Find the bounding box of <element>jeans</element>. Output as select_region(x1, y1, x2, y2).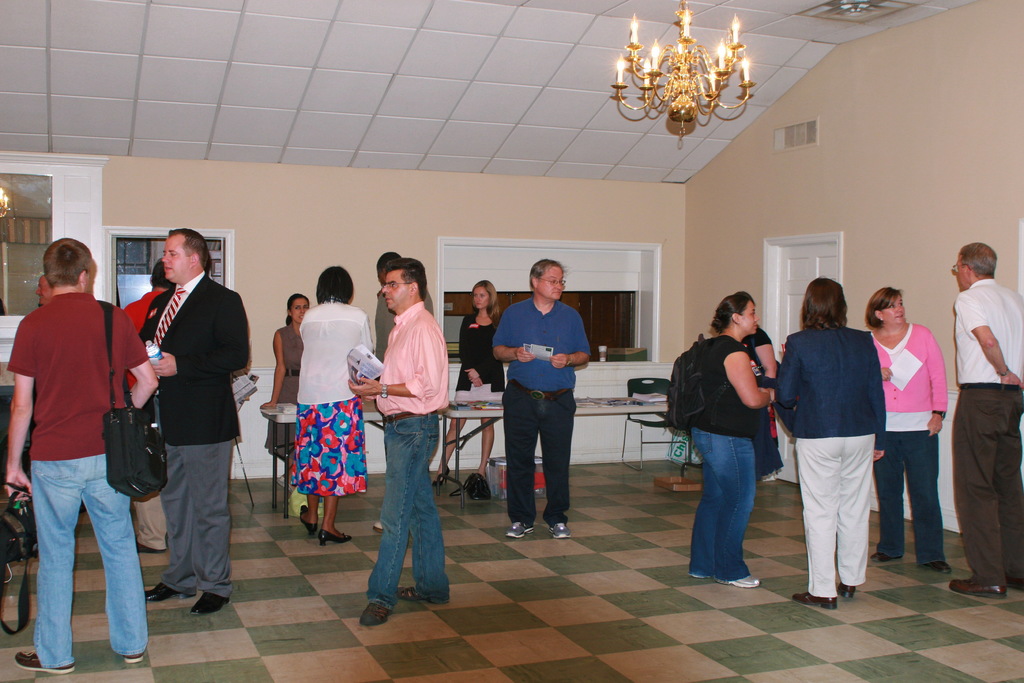
select_region(24, 453, 147, 680).
